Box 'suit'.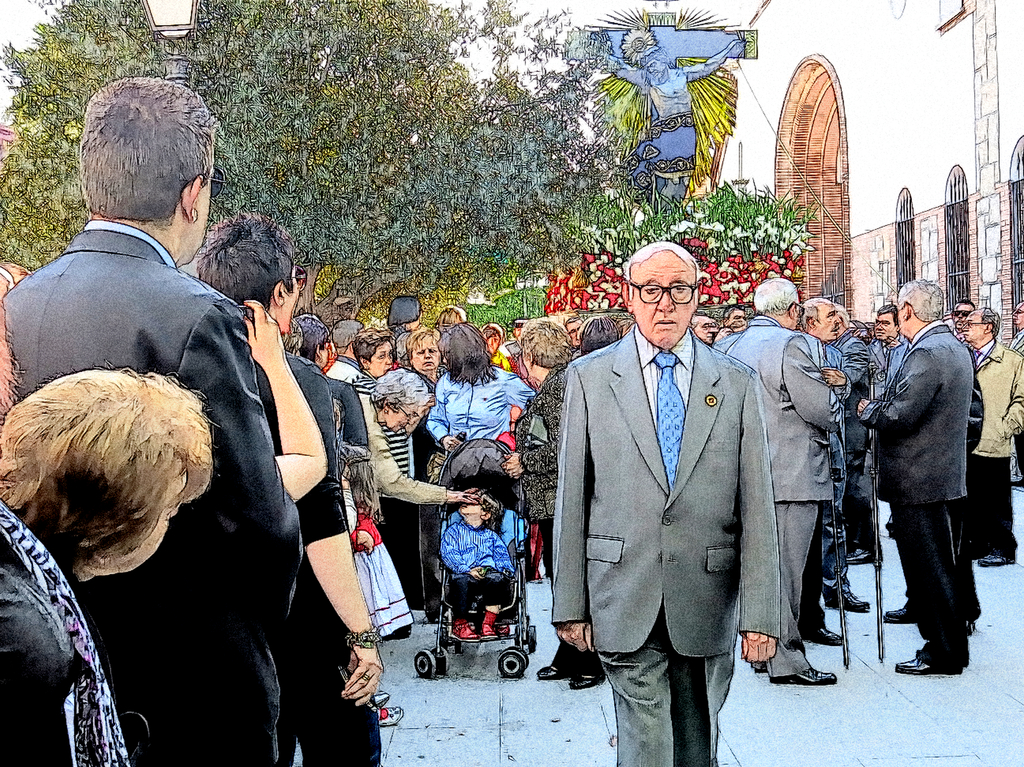
bbox(708, 328, 841, 630).
